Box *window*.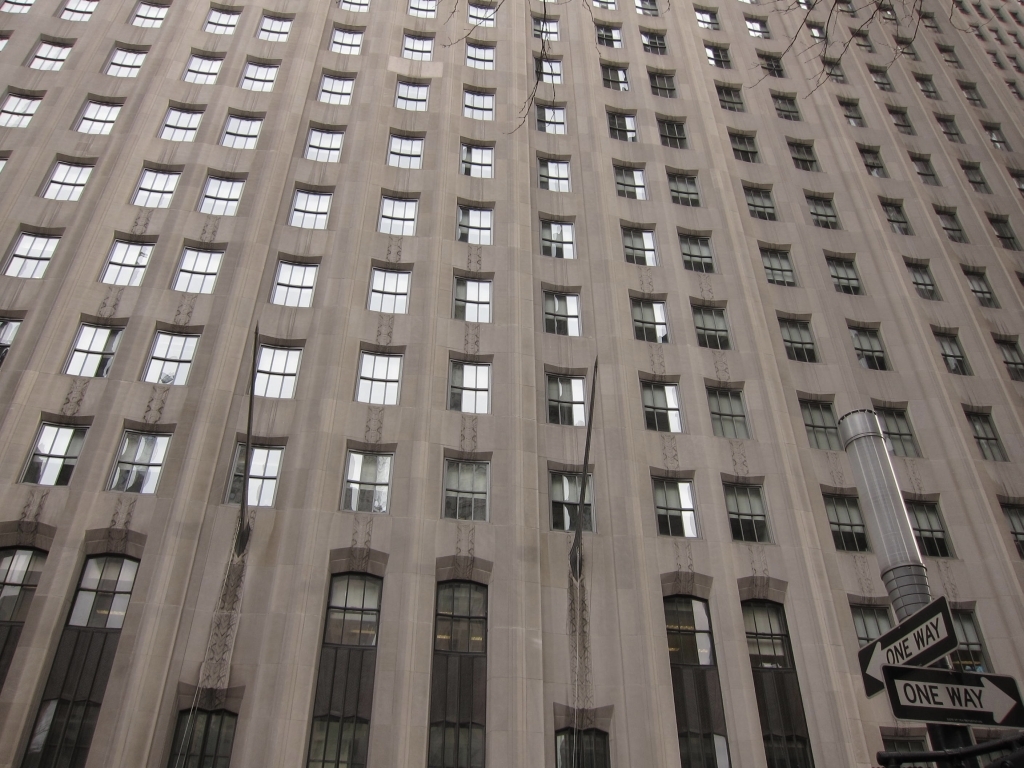
{"x1": 534, "y1": 101, "x2": 566, "y2": 132}.
